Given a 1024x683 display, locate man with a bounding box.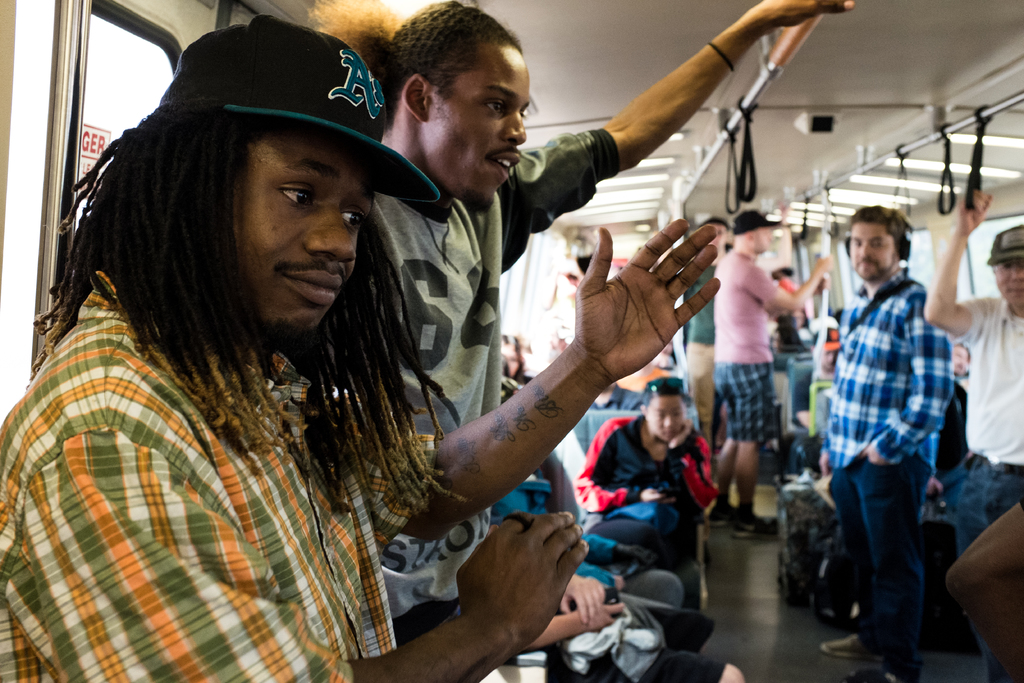
Located: left=794, top=324, right=836, bottom=456.
